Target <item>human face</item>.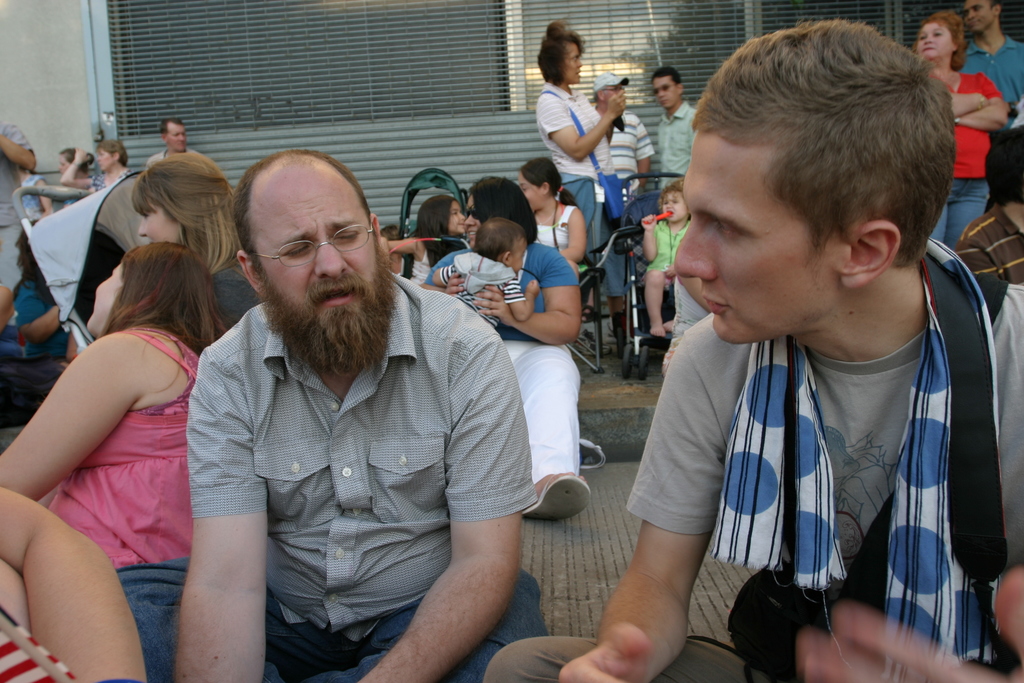
Target region: Rect(559, 39, 580, 83).
